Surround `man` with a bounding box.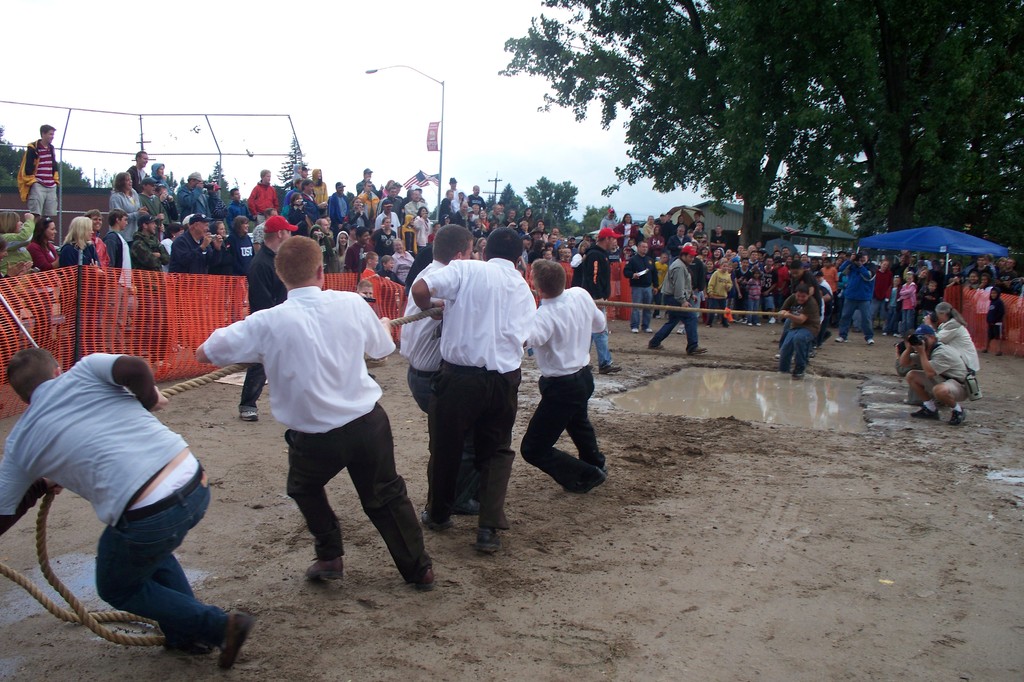
(left=506, top=209, right=517, bottom=222).
